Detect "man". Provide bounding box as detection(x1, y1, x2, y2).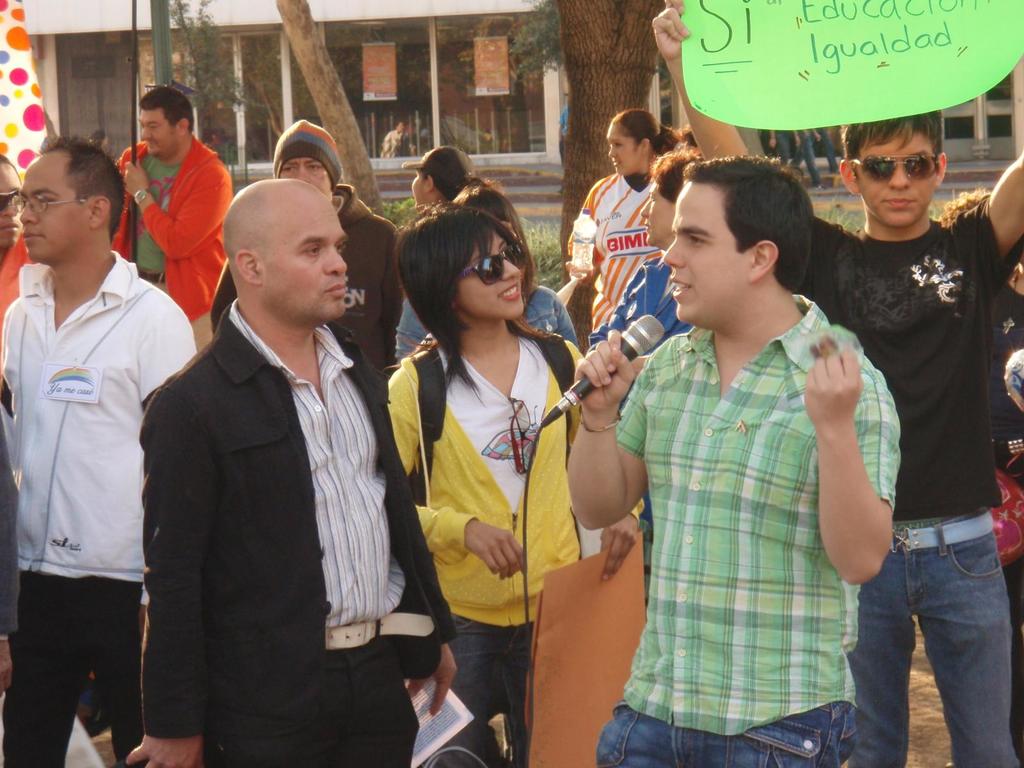
detection(0, 129, 194, 767).
